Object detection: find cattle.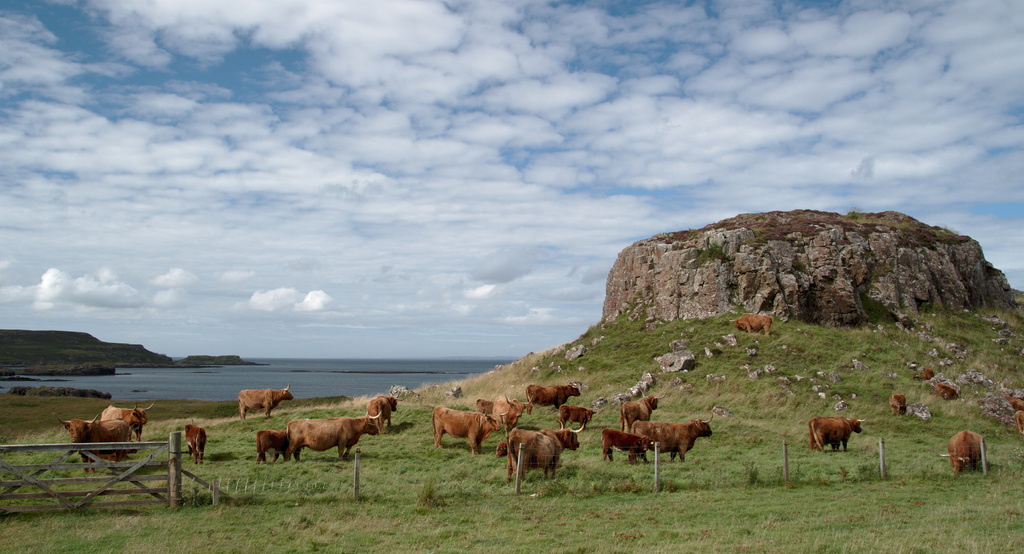
bbox(600, 428, 652, 464).
